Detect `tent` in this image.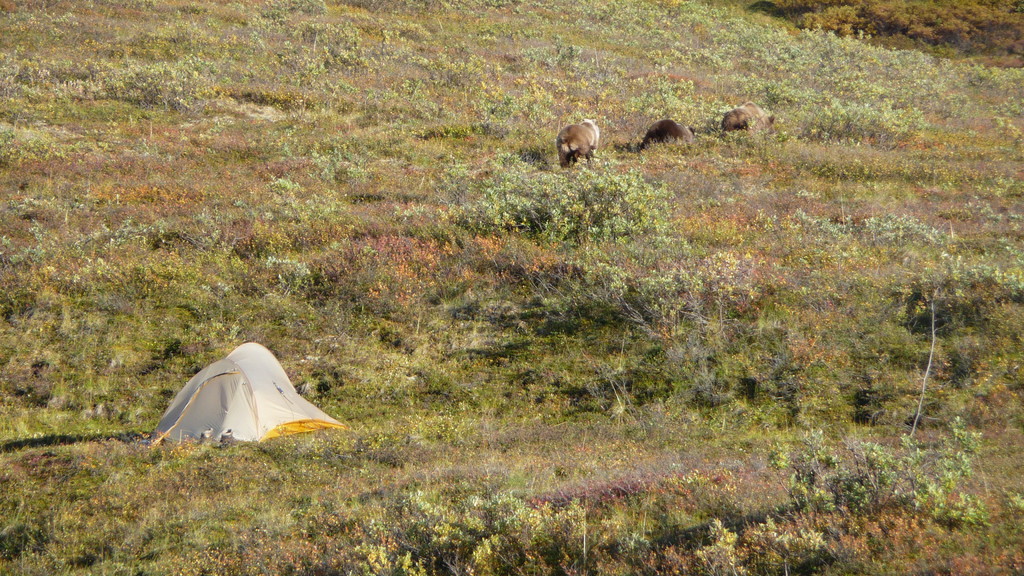
Detection: {"left": 154, "top": 345, "right": 344, "bottom": 450}.
